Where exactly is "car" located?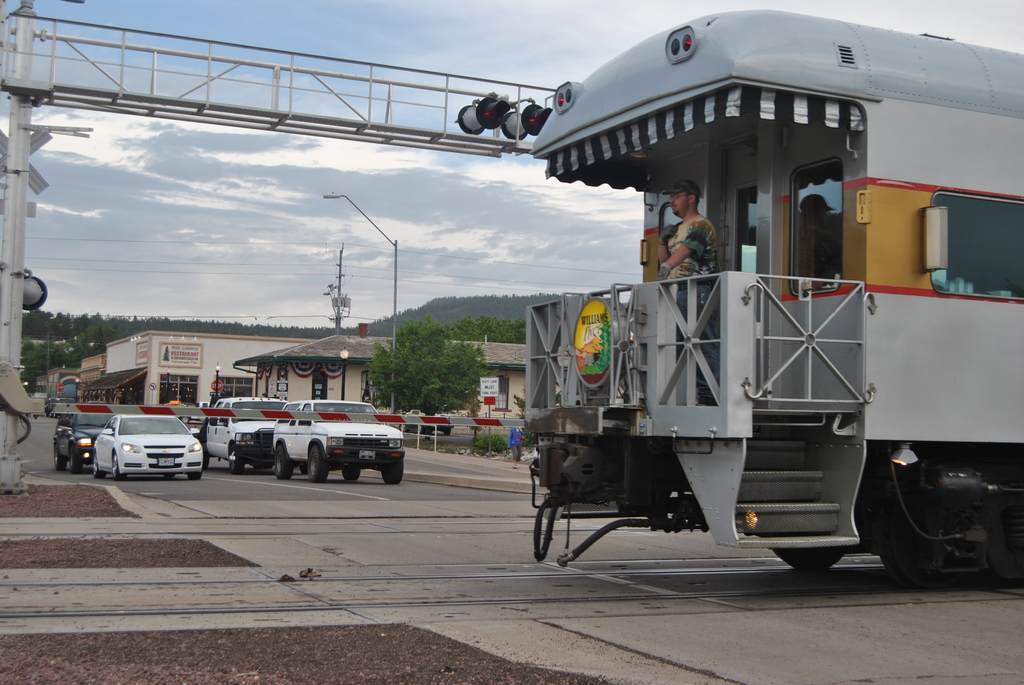
Its bounding box is 273:398:408:484.
